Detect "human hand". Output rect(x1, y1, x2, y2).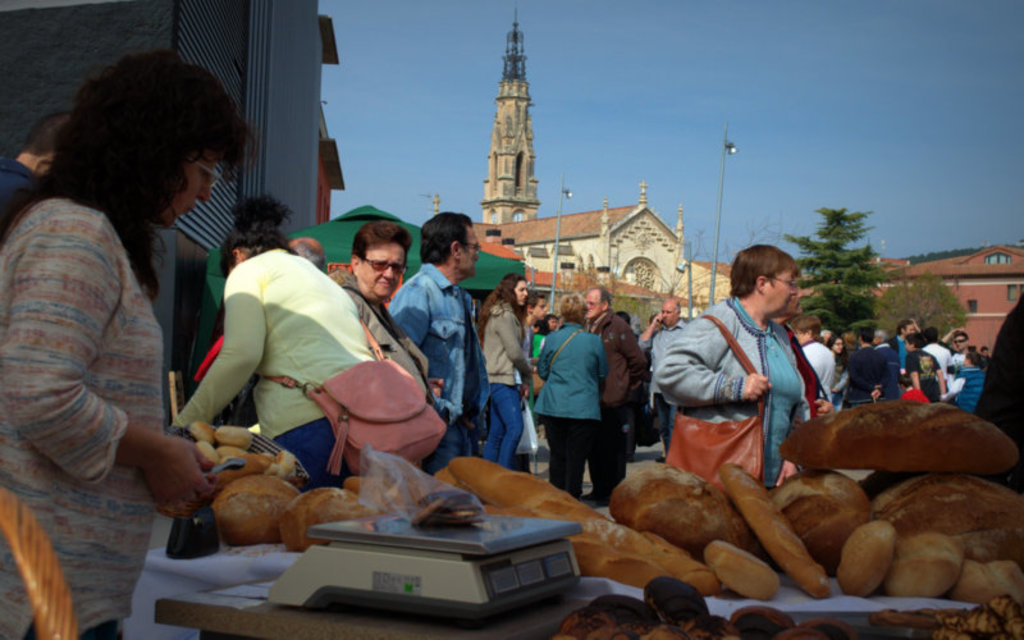
rect(650, 311, 664, 329).
